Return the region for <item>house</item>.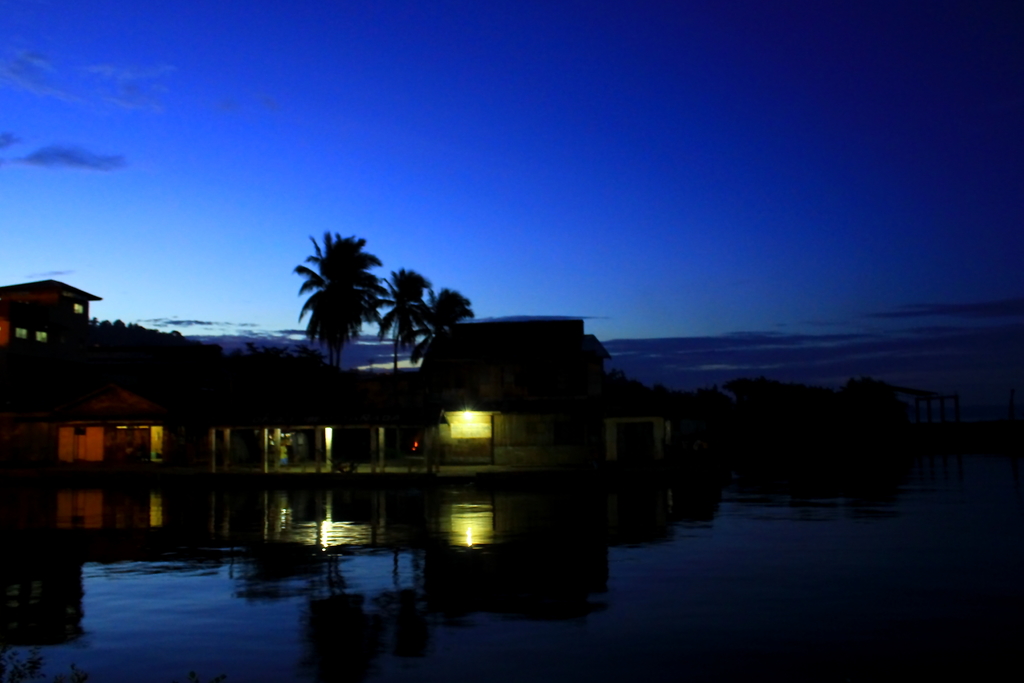
<box>180,343,404,479</box>.
